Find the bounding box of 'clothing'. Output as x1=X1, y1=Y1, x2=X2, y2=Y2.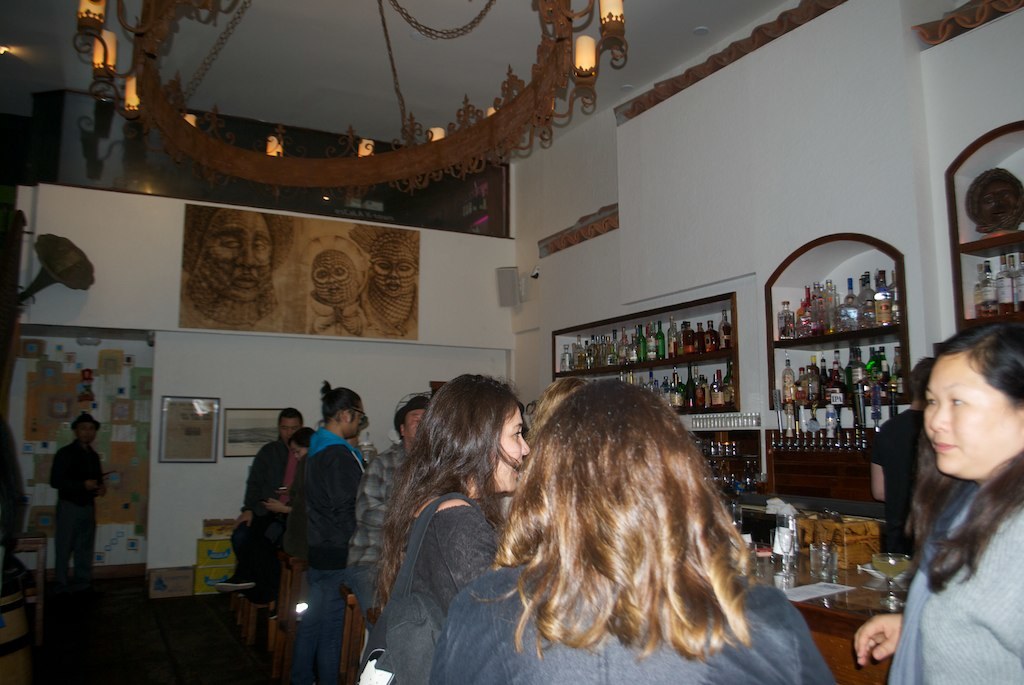
x1=50, y1=440, x2=116, y2=590.
